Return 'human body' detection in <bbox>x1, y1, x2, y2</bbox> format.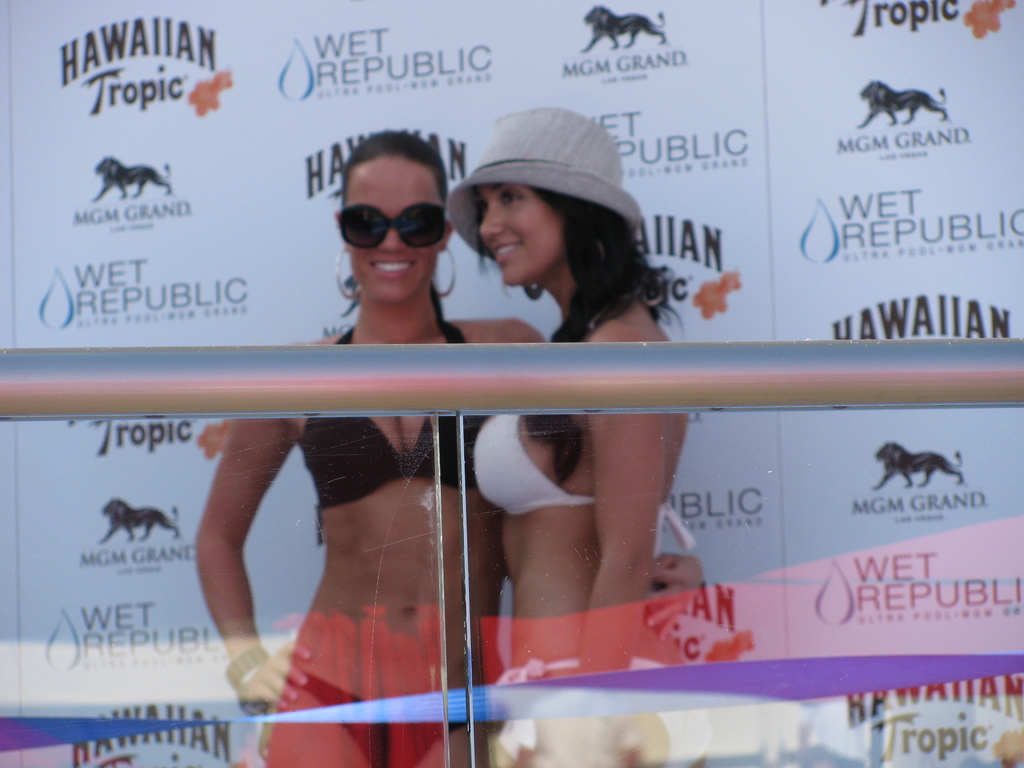
<bbox>187, 131, 704, 767</bbox>.
